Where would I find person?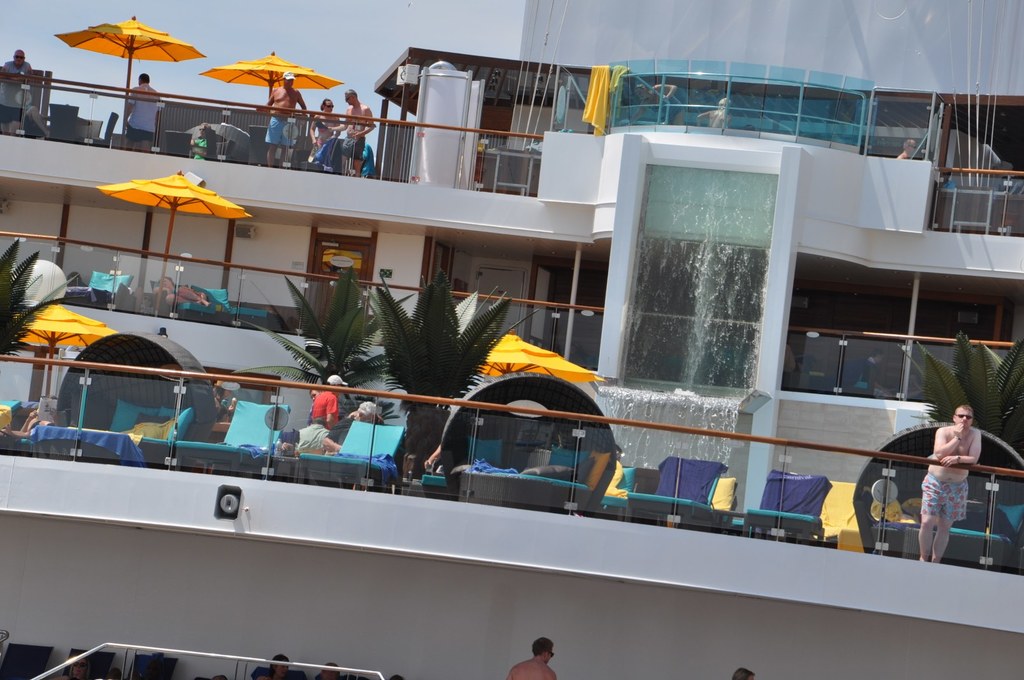
At Rect(152, 277, 211, 305).
